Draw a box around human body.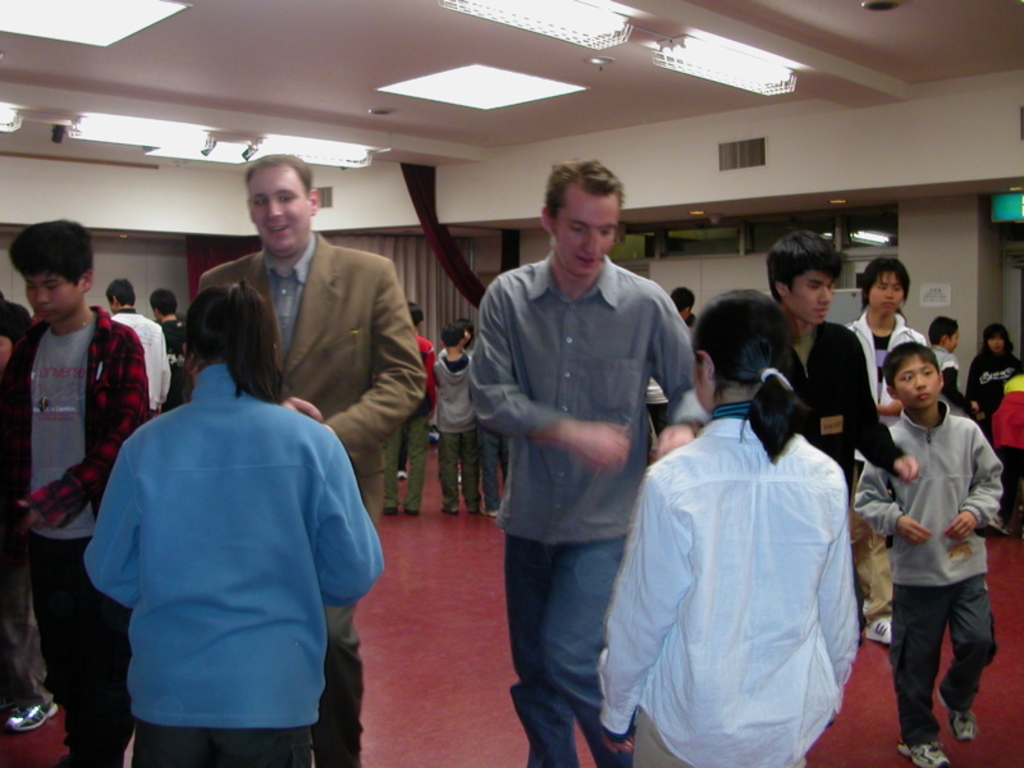
x1=465, y1=250, x2=713, y2=767.
